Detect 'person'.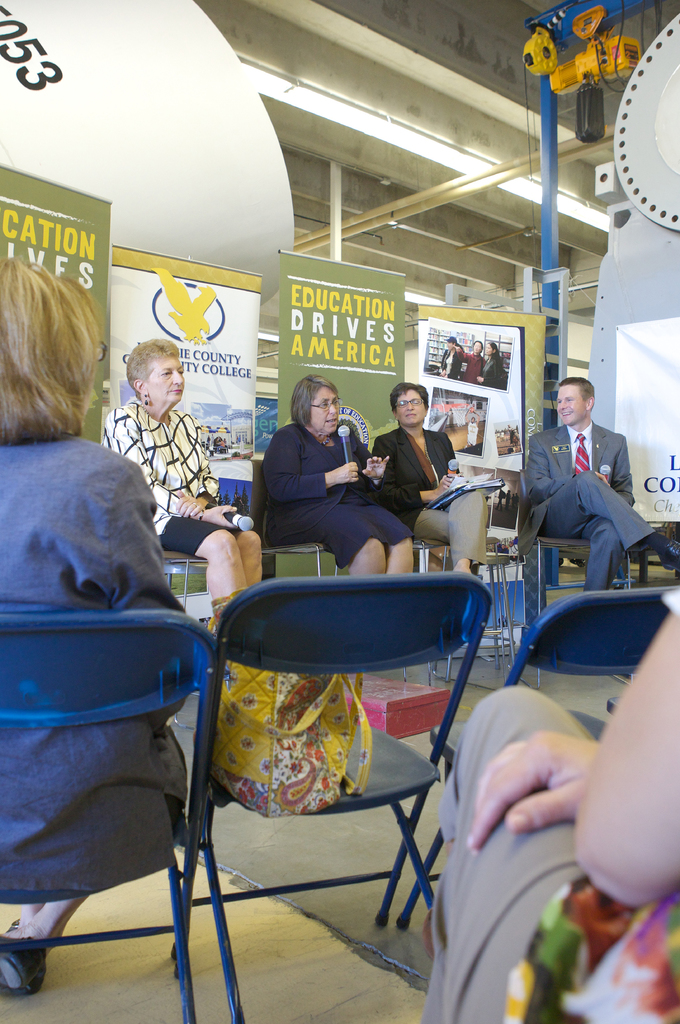
Detected at <bbox>473, 342, 503, 391</bbox>.
